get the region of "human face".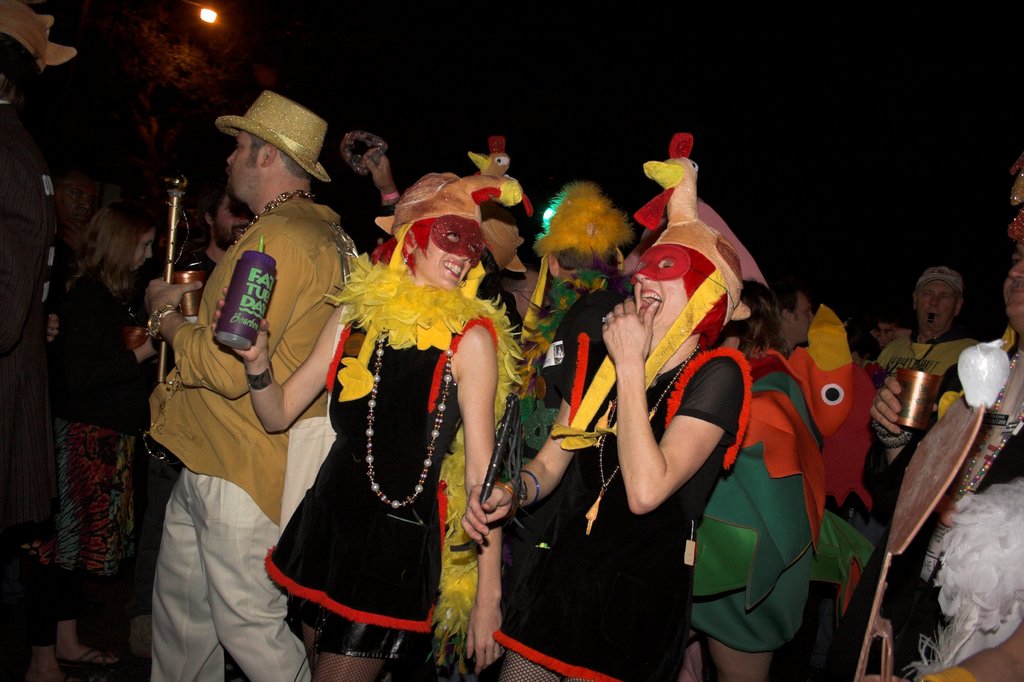
detection(794, 302, 817, 343).
